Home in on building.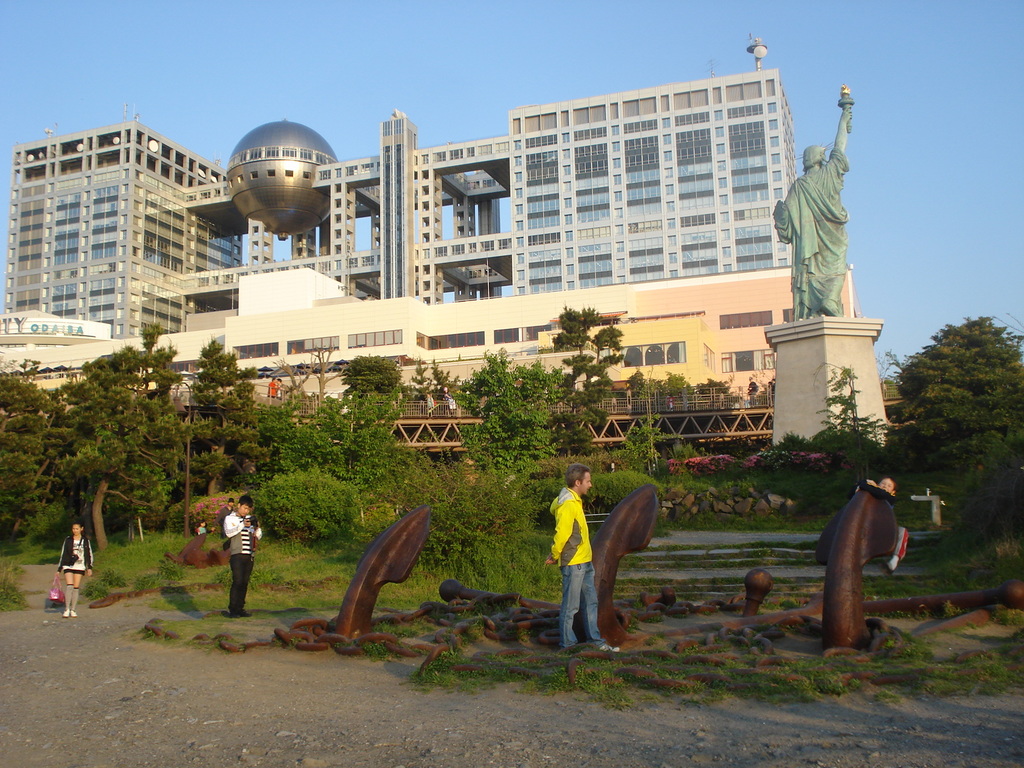
Homed in at crop(0, 64, 861, 409).
